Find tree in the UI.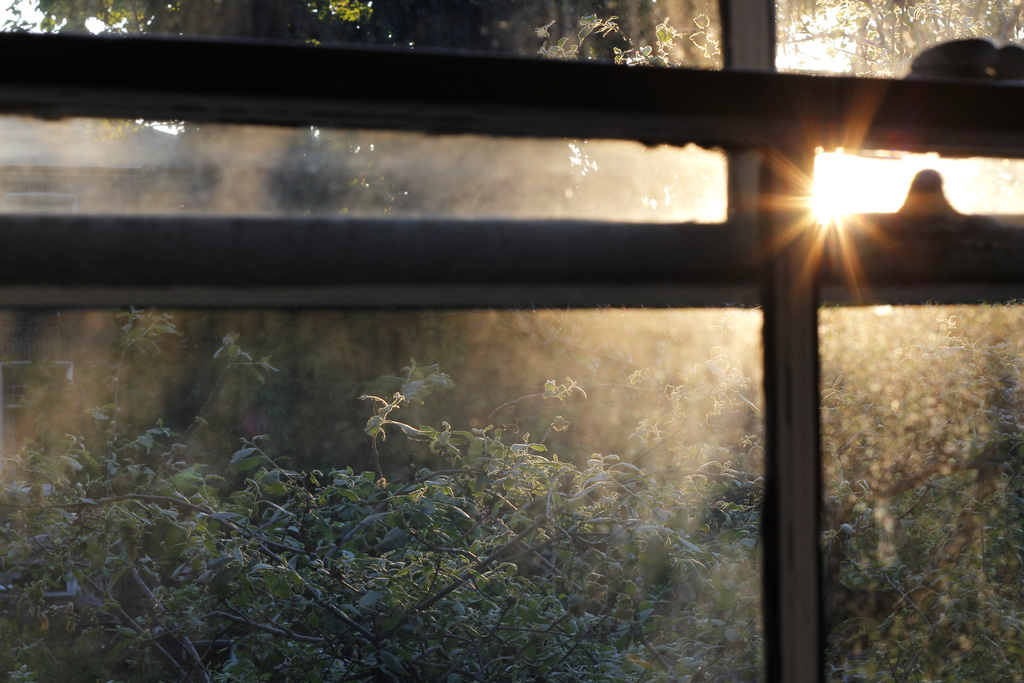
UI element at (left=16, top=387, right=637, bottom=673).
